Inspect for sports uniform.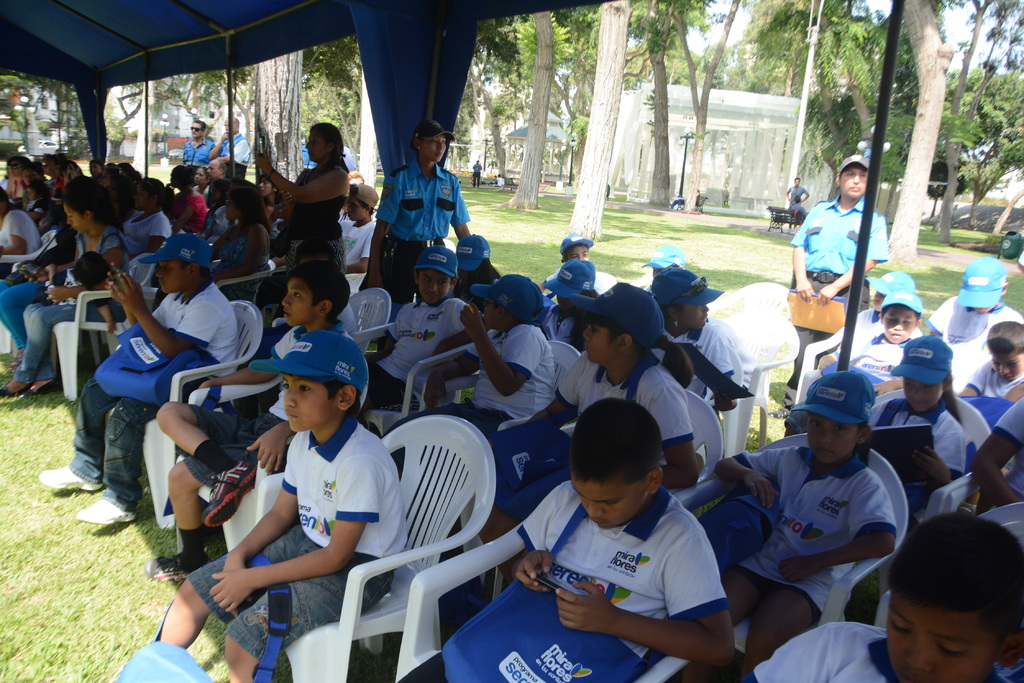
Inspection: [354,303,480,406].
